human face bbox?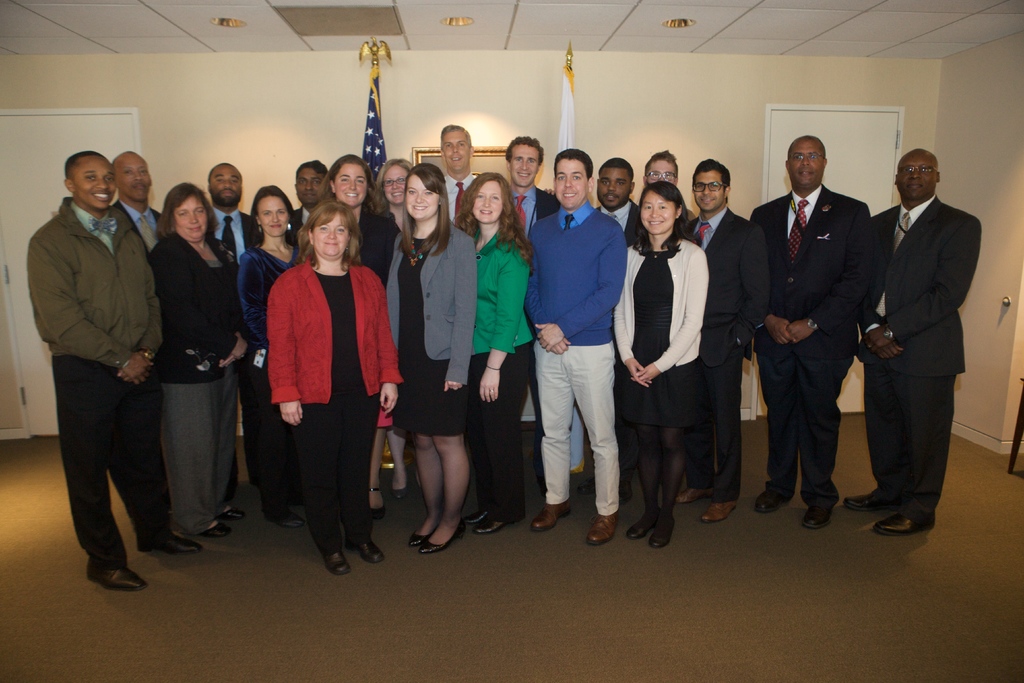
bbox=(641, 190, 675, 235)
